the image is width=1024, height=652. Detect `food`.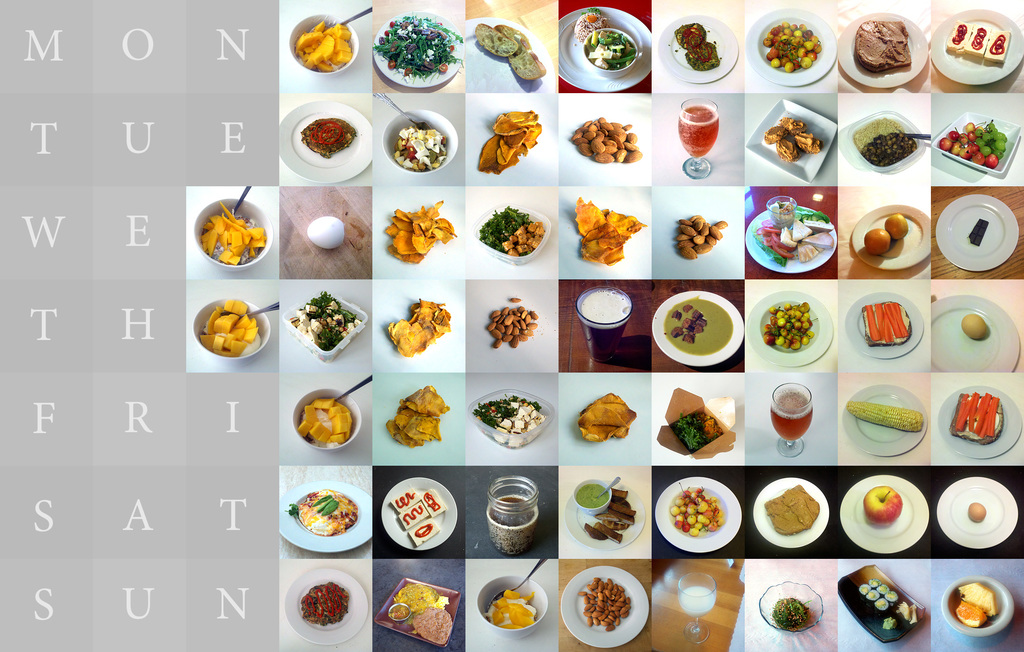
Detection: locate(846, 398, 924, 434).
